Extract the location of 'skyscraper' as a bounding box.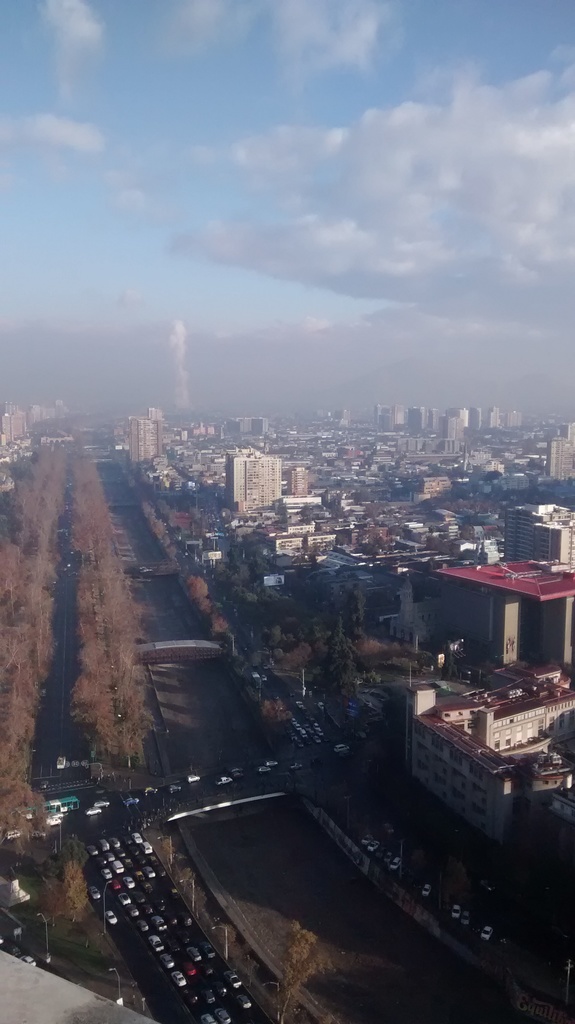
509 412 520 431.
